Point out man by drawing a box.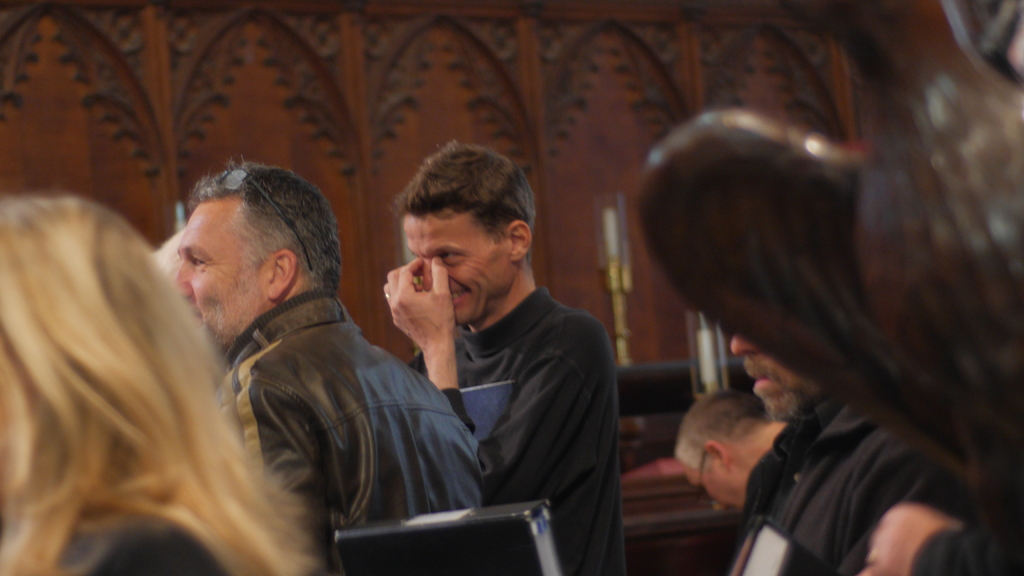
detection(158, 164, 481, 551).
